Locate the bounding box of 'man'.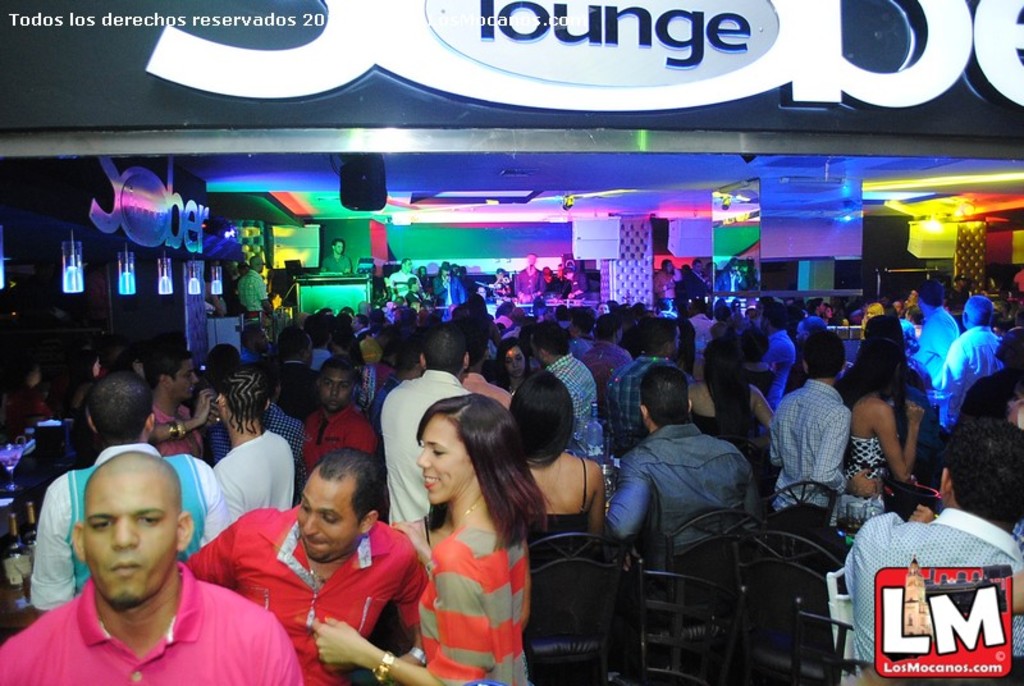
Bounding box: 846 424 1023 685.
